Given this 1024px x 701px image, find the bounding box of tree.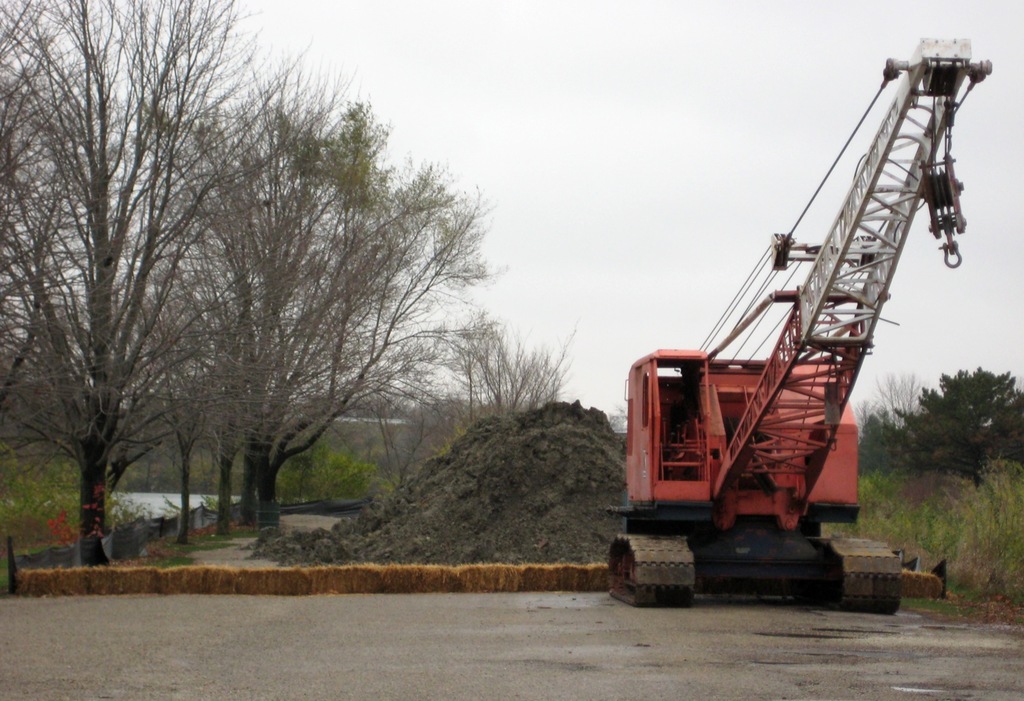
Rect(845, 361, 1023, 493).
